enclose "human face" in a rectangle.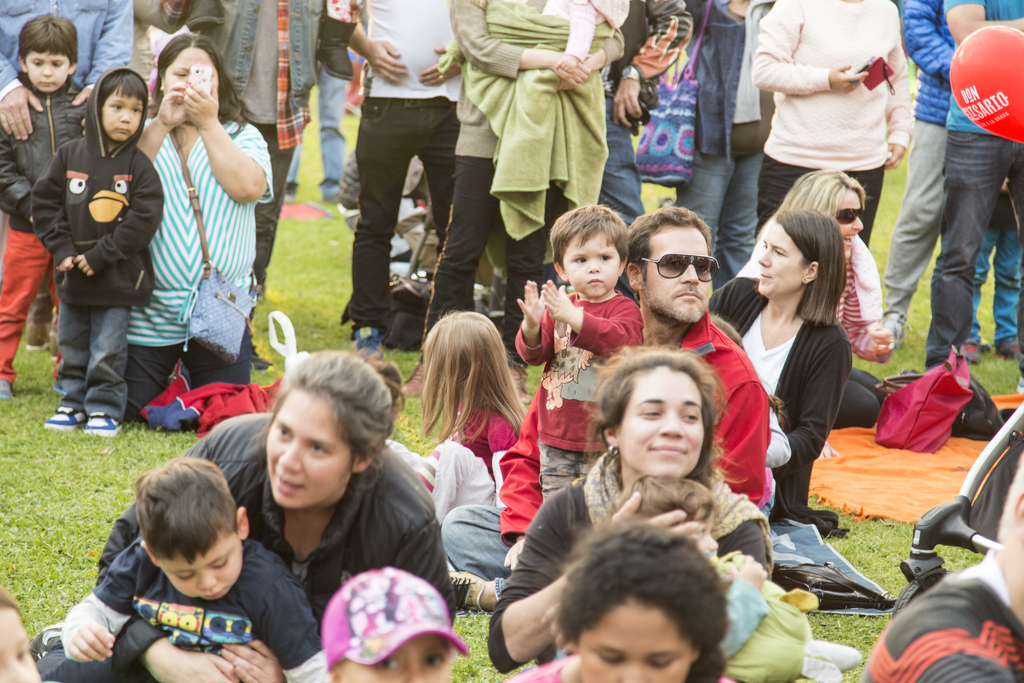
x1=833, y1=191, x2=866, y2=257.
